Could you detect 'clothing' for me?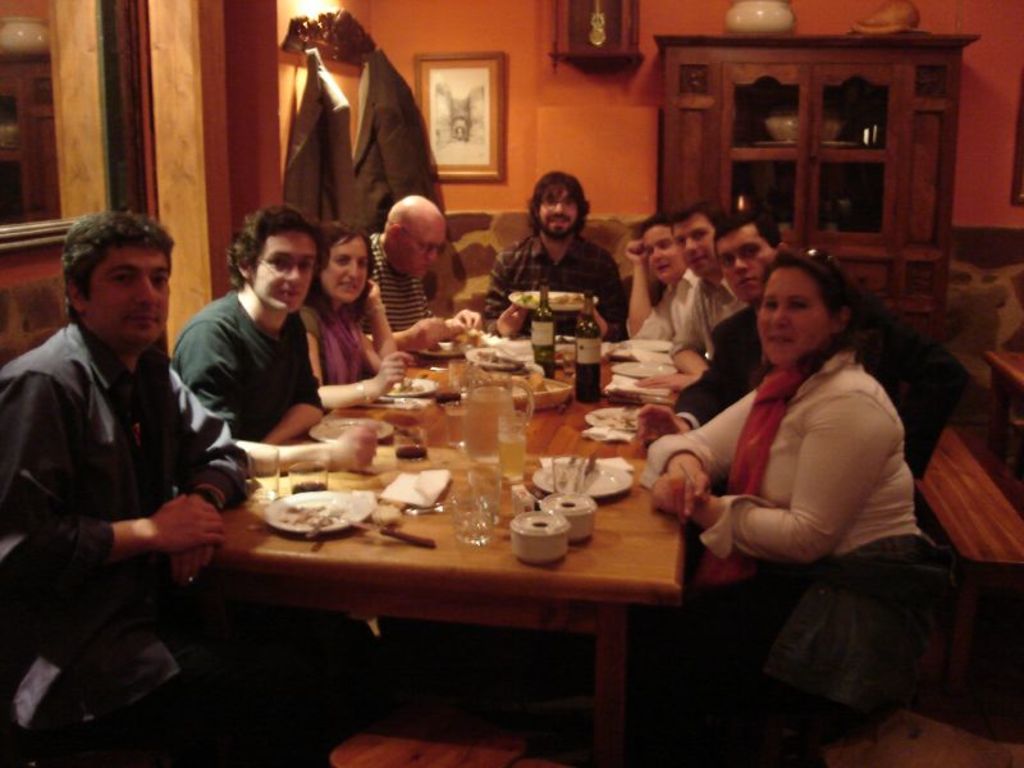
Detection result: box(628, 334, 925, 767).
